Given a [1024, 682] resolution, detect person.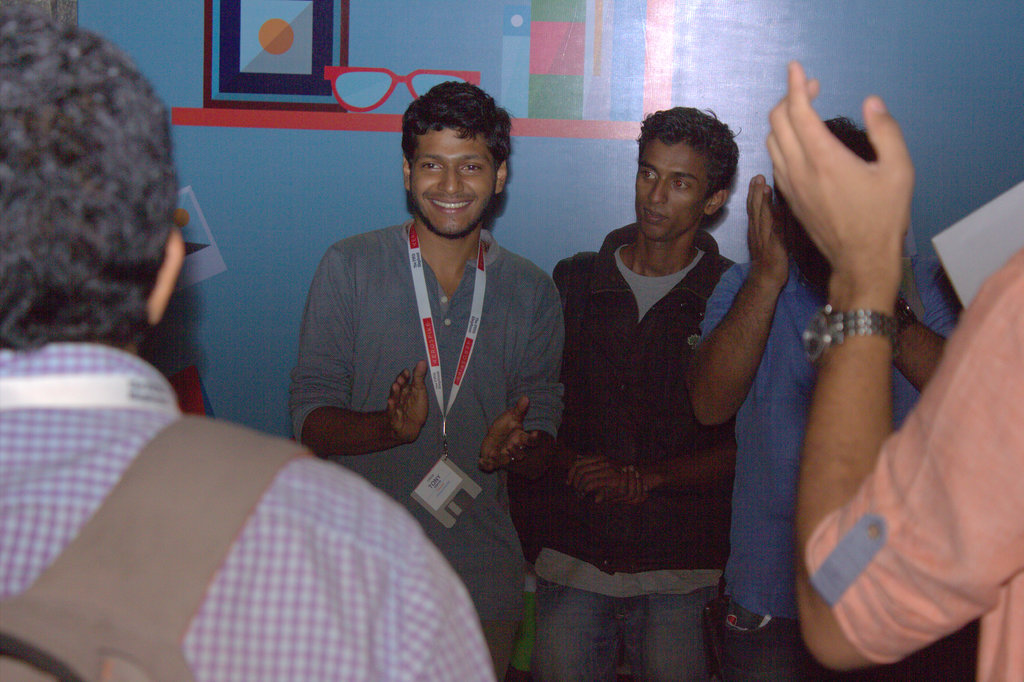
l=0, t=10, r=498, b=681.
